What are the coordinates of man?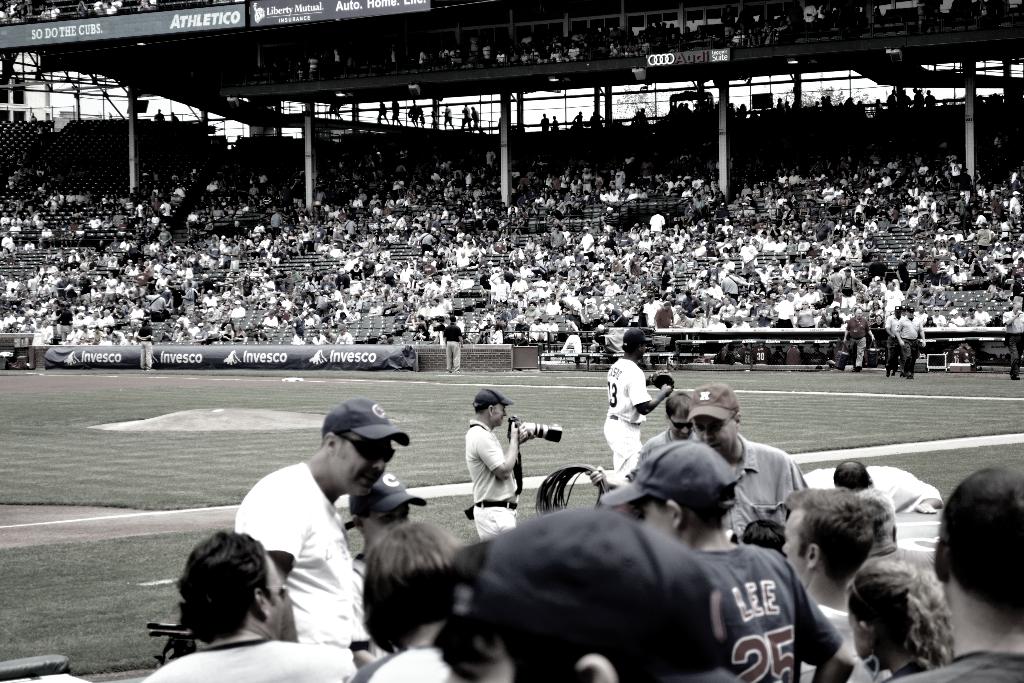
l=148, t=526, r=351, b=682.
